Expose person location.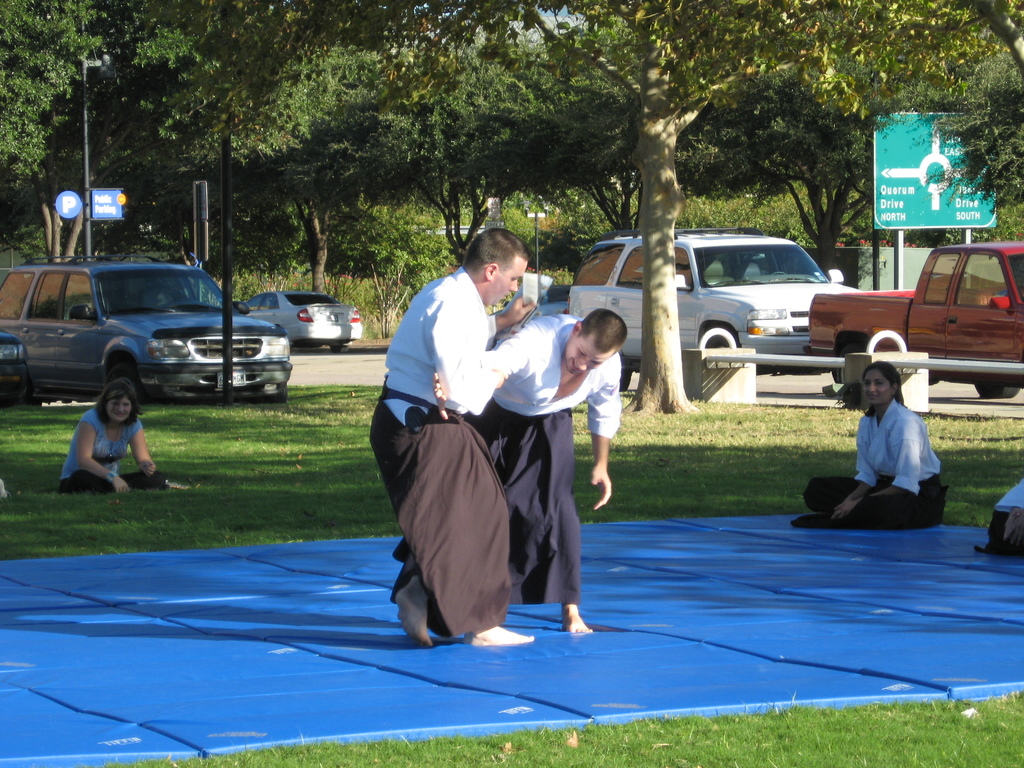
Exposed at left=426, top=302, right=641, bottom=638.
